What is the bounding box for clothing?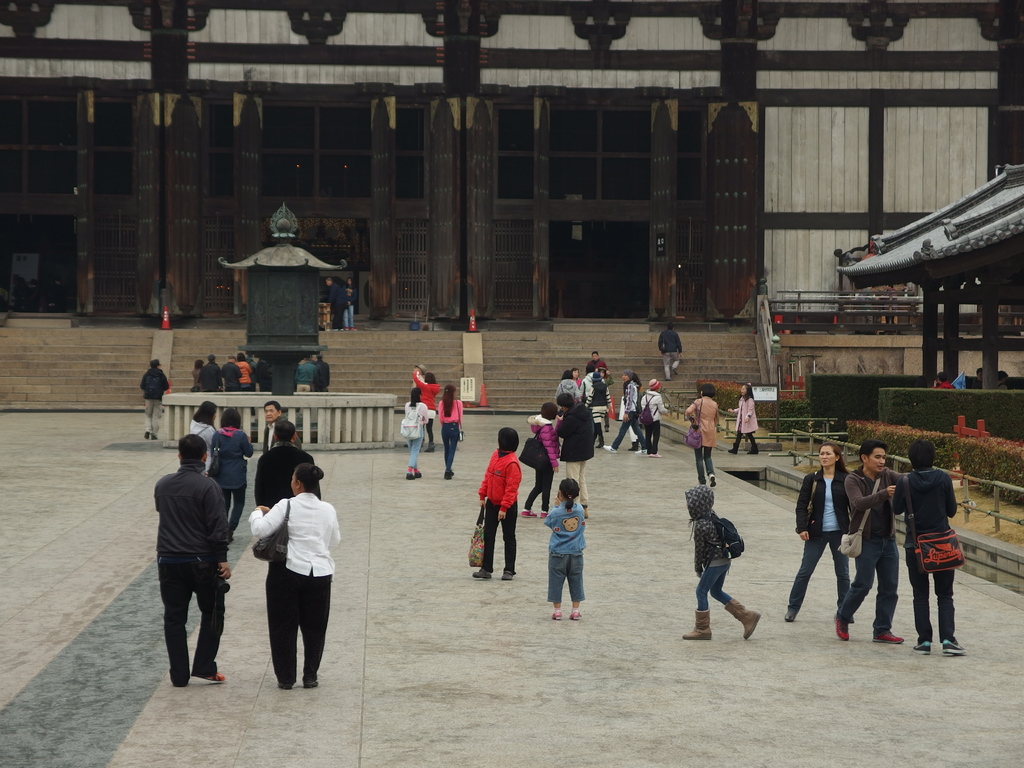
detection(314, 355, 327, 390).
